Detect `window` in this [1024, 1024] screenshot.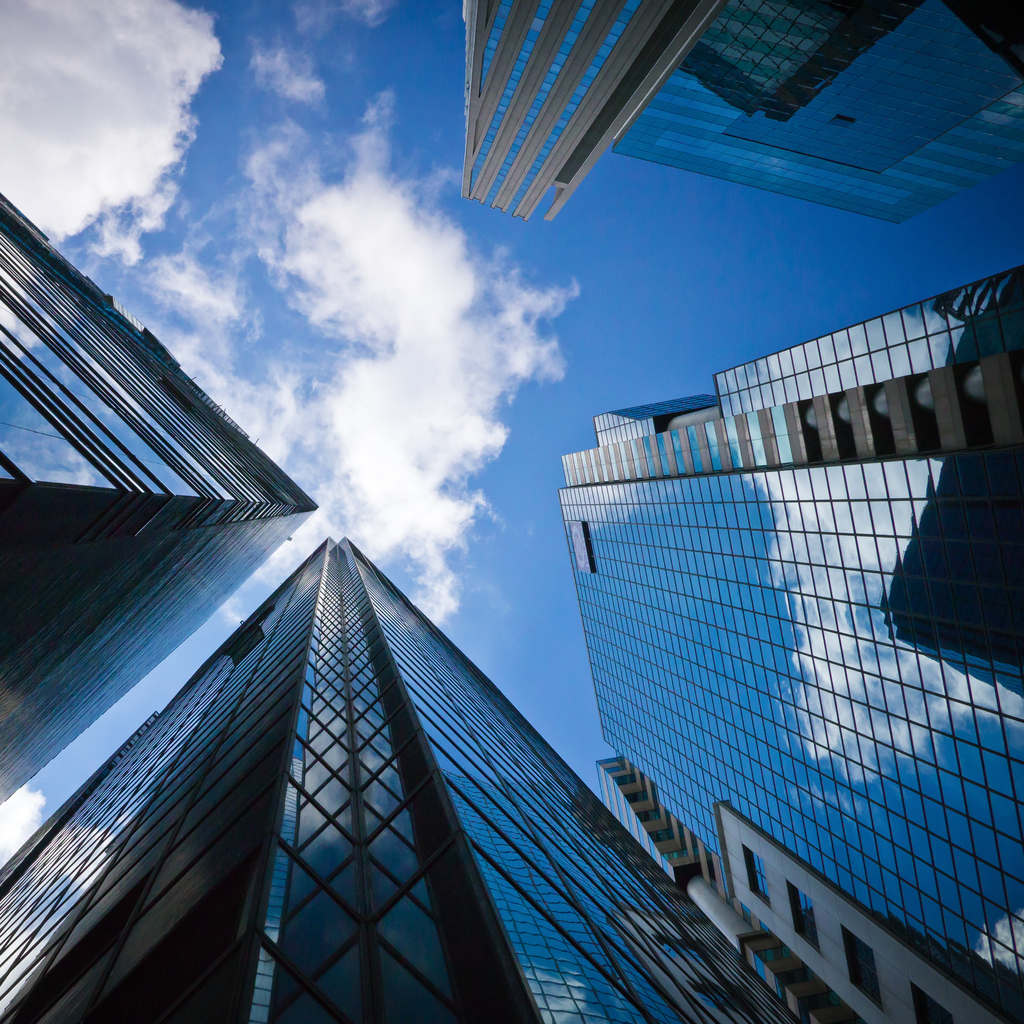
Detection: crop(740, 842, 769, 913).
